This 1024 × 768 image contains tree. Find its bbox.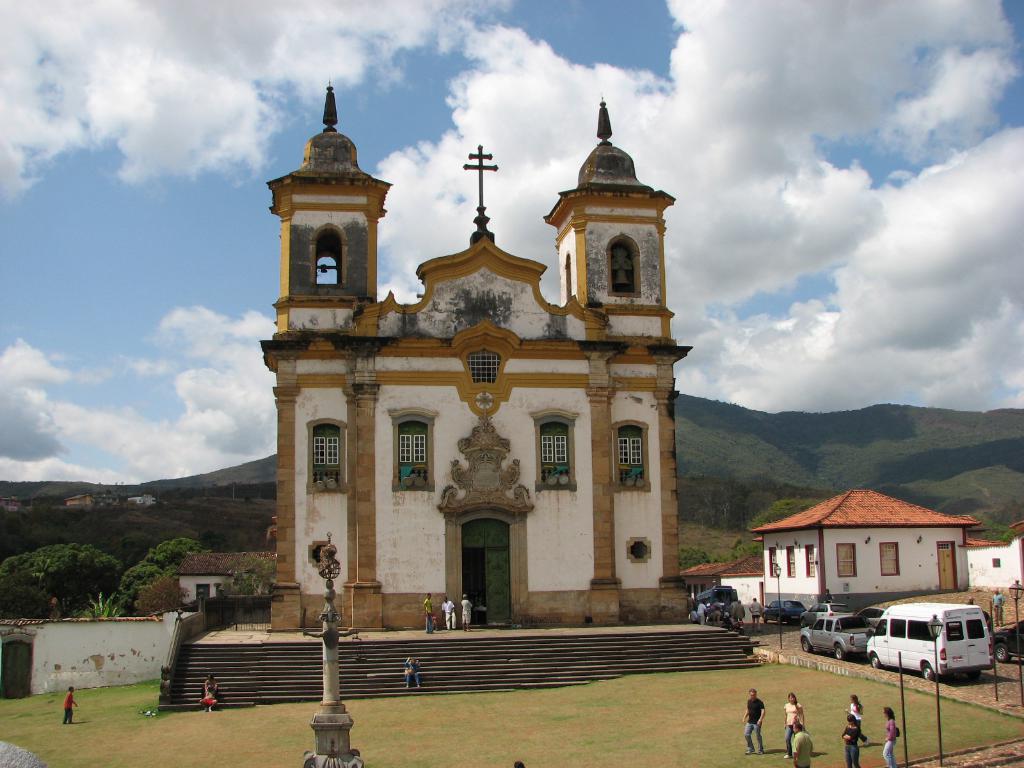
x1=216, y1=552, x2=276, y2=595.
